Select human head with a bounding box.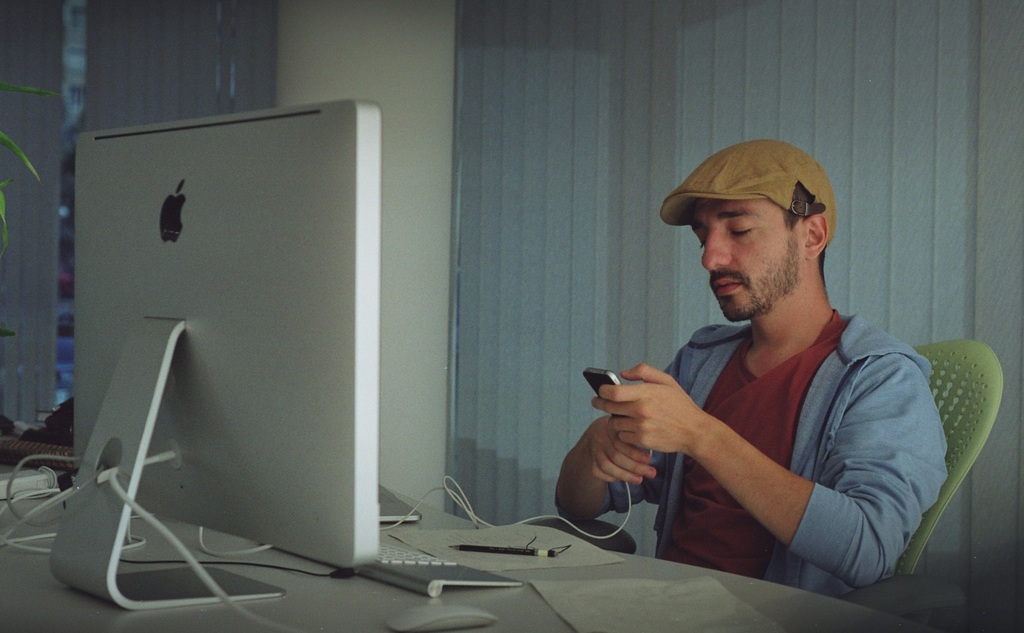
{"x1": 664, "y1": 145, "x2": 842, "y2": 297}.
